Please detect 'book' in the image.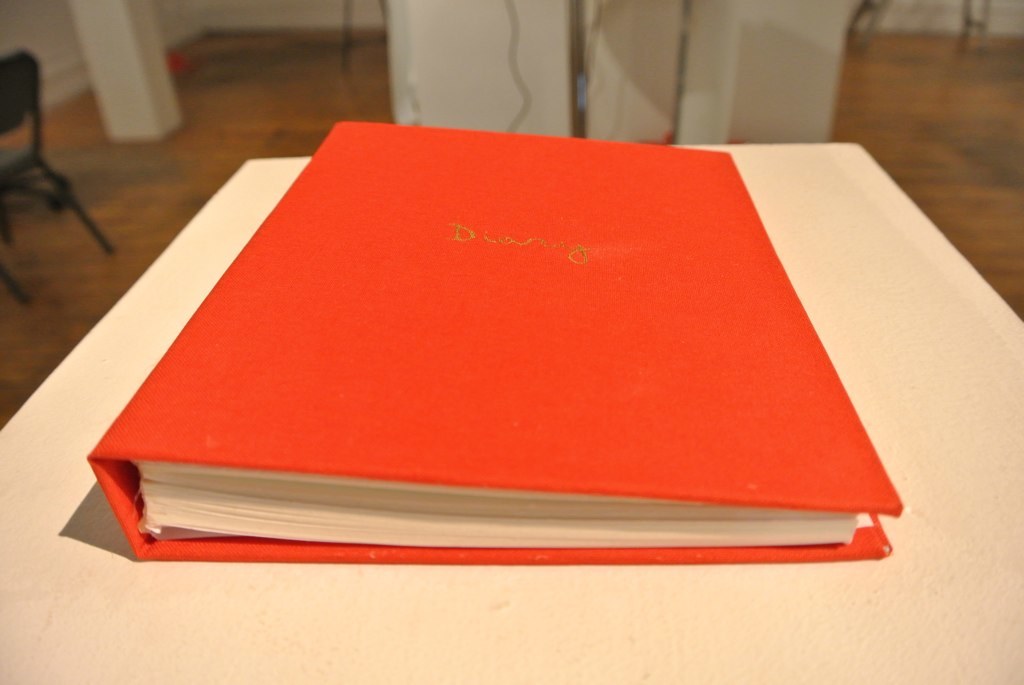
left=81, top=115, right=910, bottom=565.
